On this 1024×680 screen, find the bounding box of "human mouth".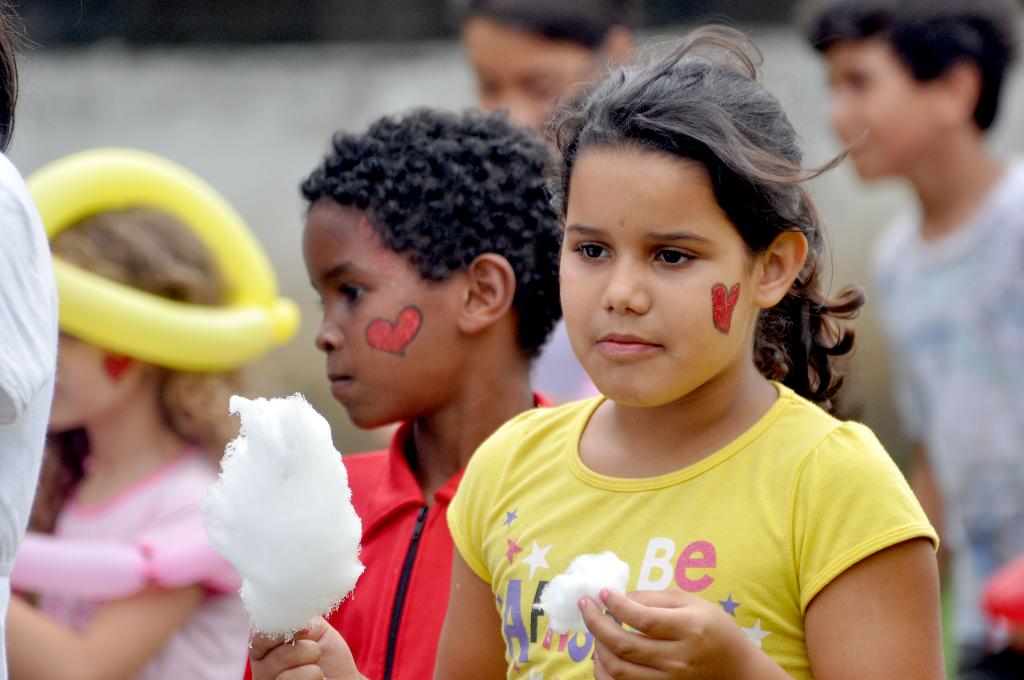
Bounding box: {"left": 327, "top": 374, "right": 353, "bottom": 396}.
